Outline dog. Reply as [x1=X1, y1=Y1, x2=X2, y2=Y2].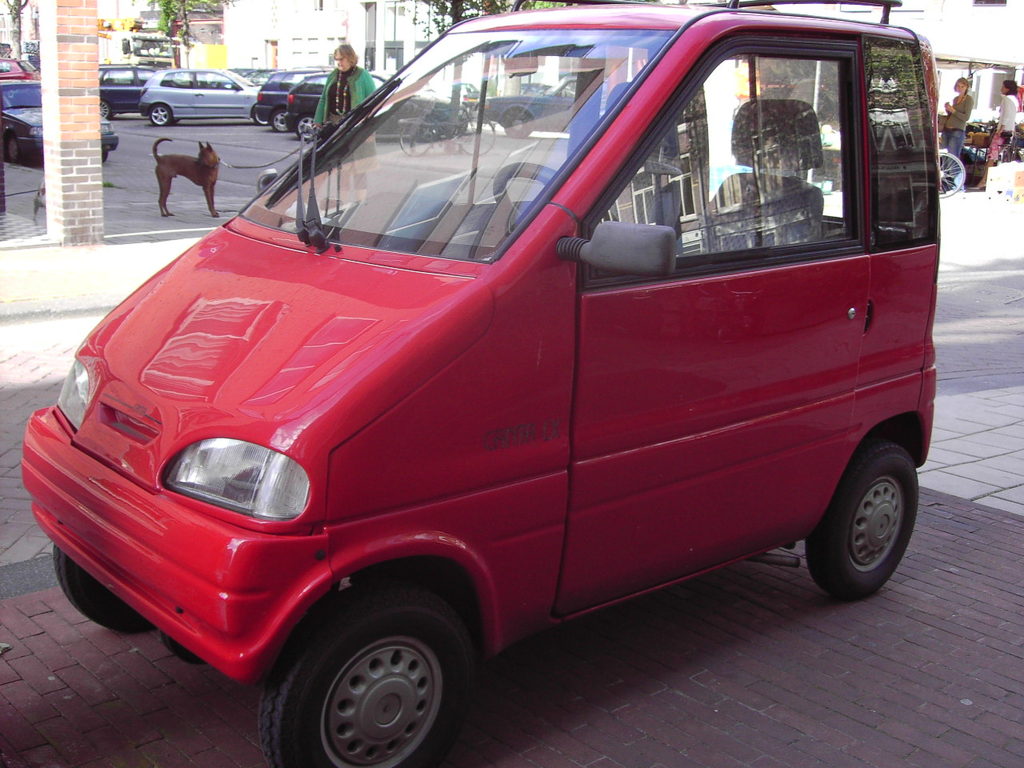
[x1=149, y1=134, x2=221, y2=224].
